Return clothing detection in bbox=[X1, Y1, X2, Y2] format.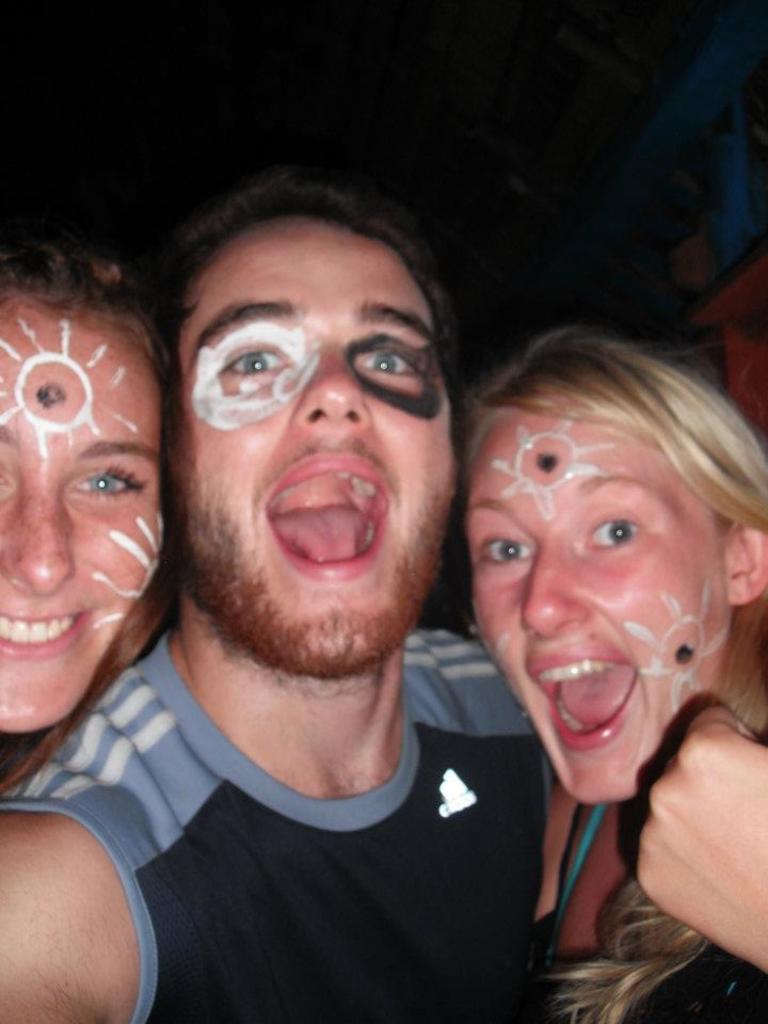
bbox=[0, 638, 551, 1023].
